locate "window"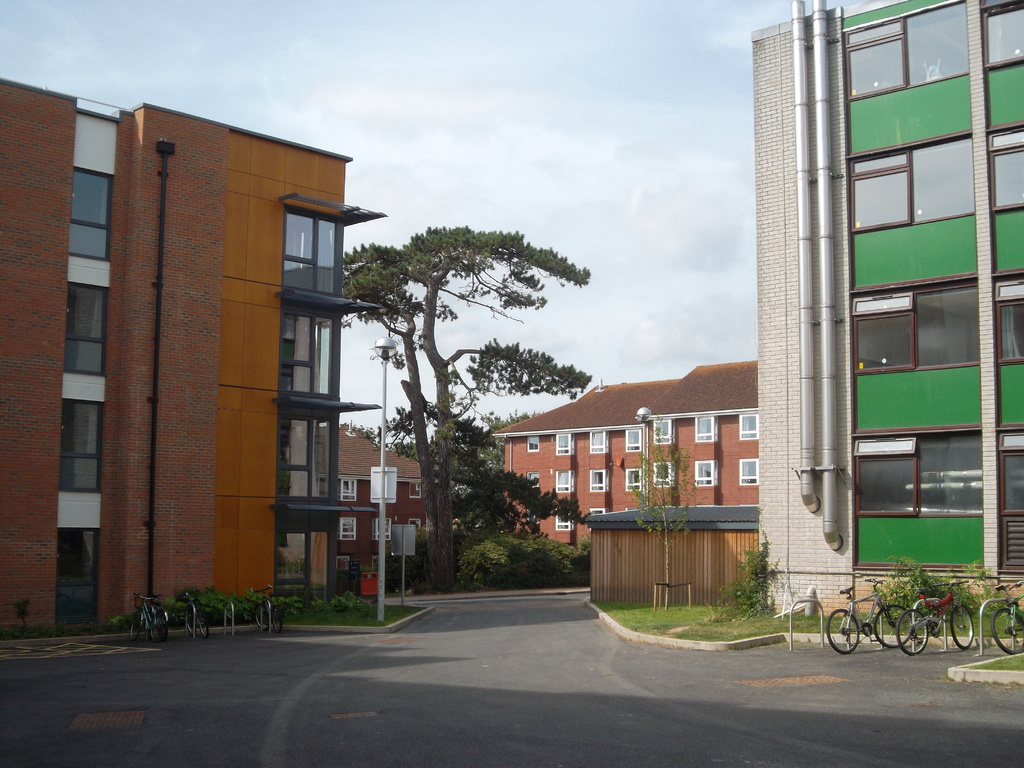
[x1=697, y1=416, x2=716, y2=440]
